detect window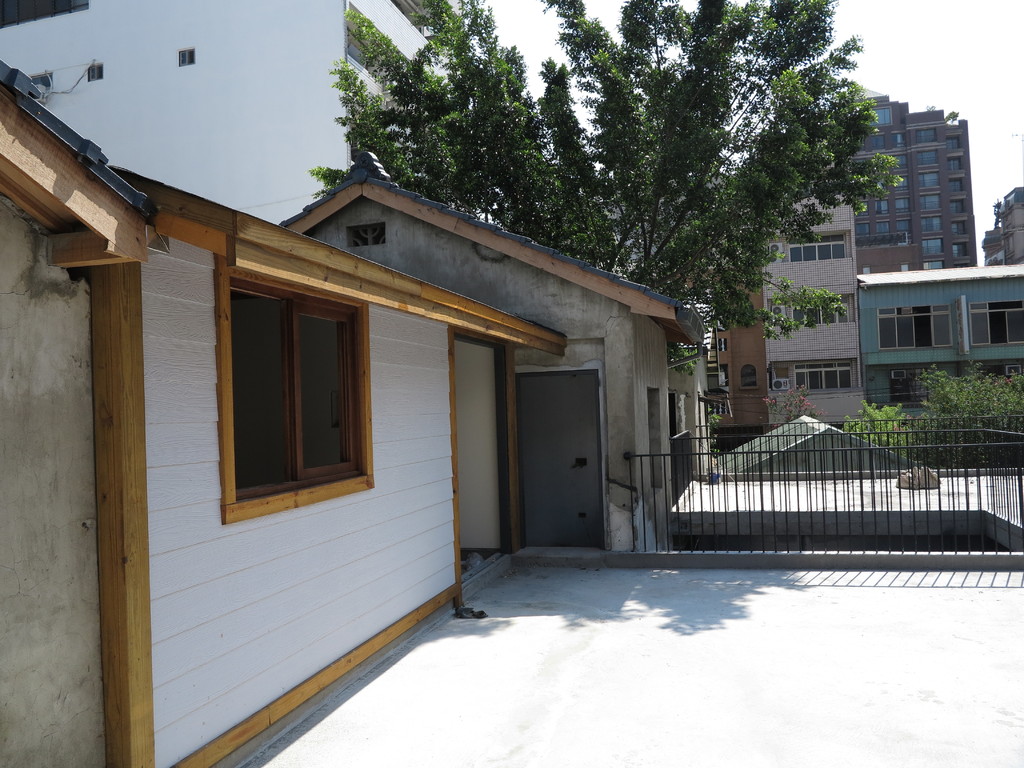
[877,306,954,352]
